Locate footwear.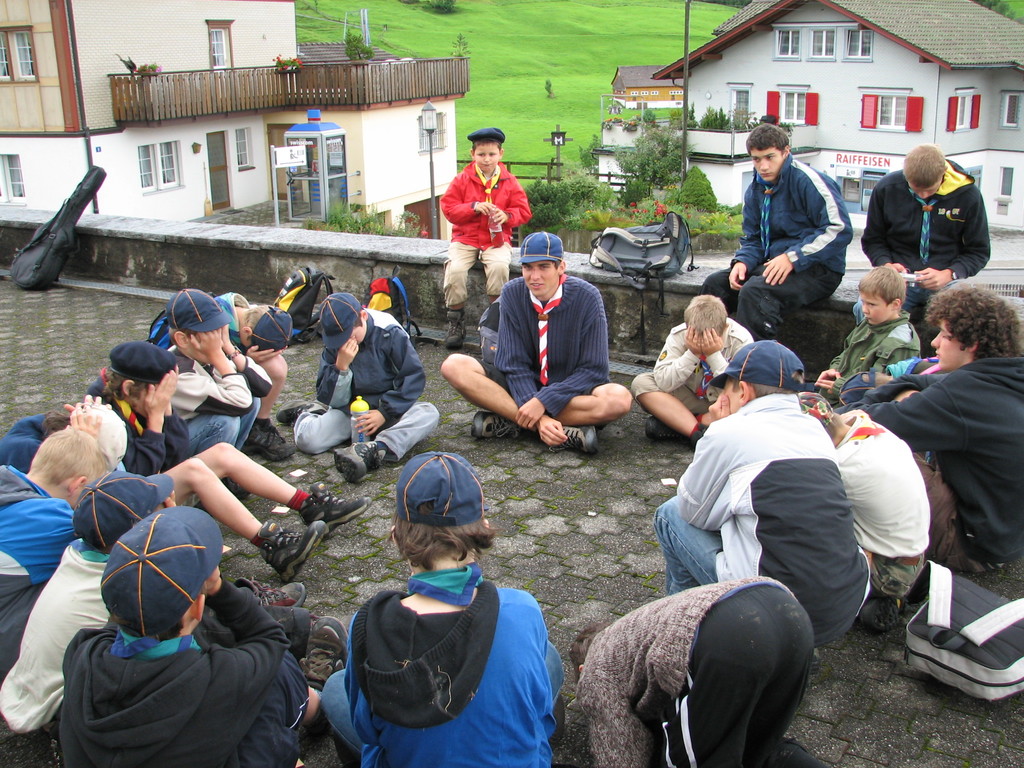
Bounding box: crop(237, 576, 306, 606).
